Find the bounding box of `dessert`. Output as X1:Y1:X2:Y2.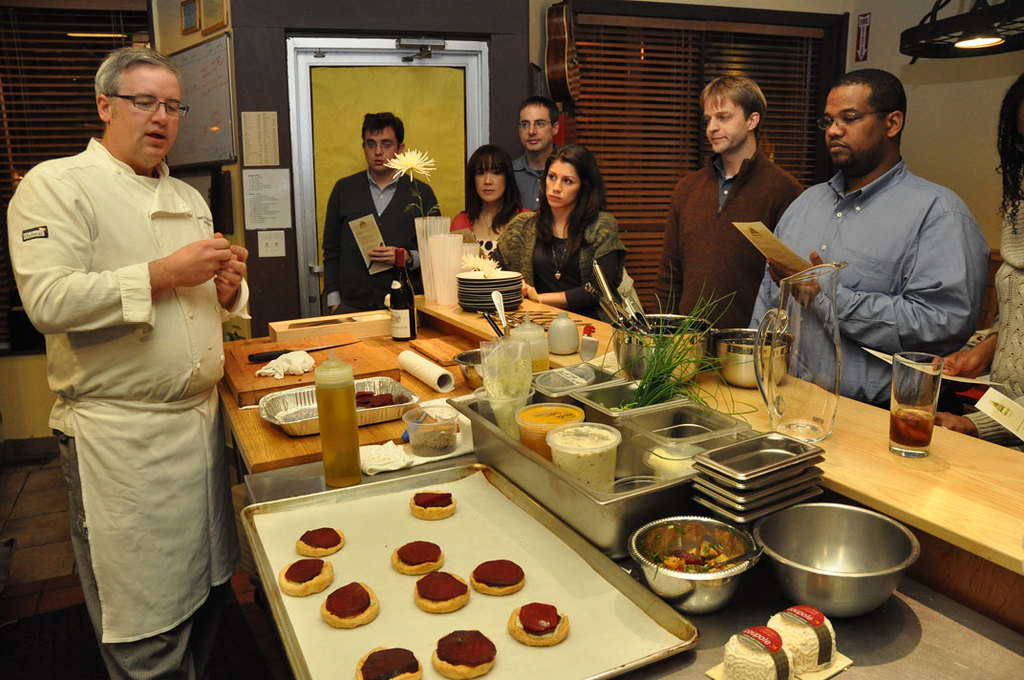
356:644:413:679.
